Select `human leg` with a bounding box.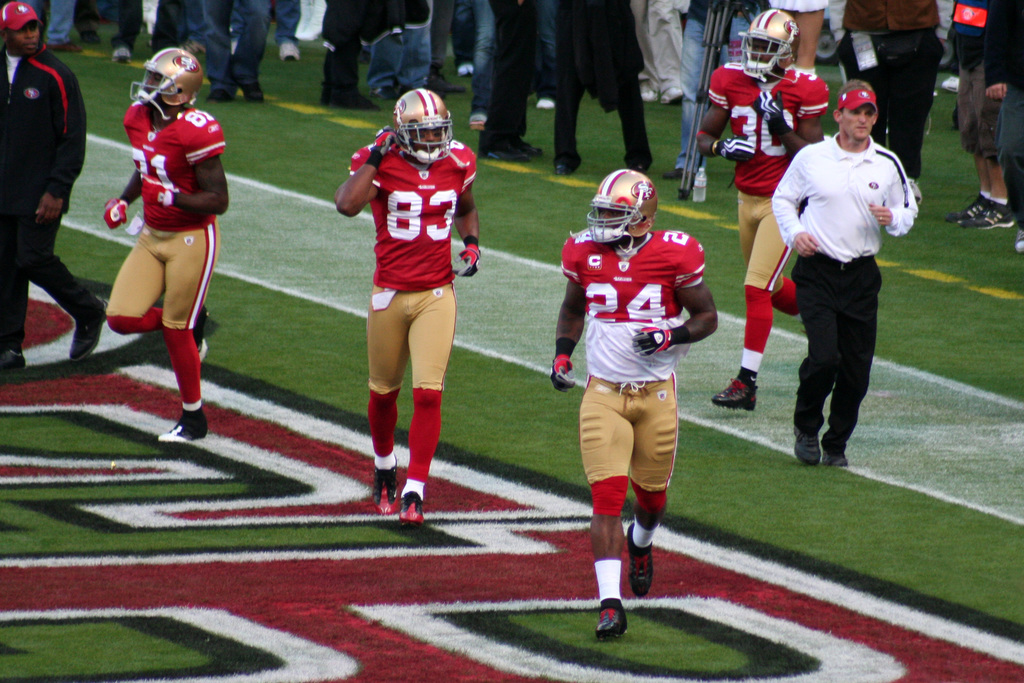
{"left": 556, "top": 3, "right": 588, "bottom": 167}.
